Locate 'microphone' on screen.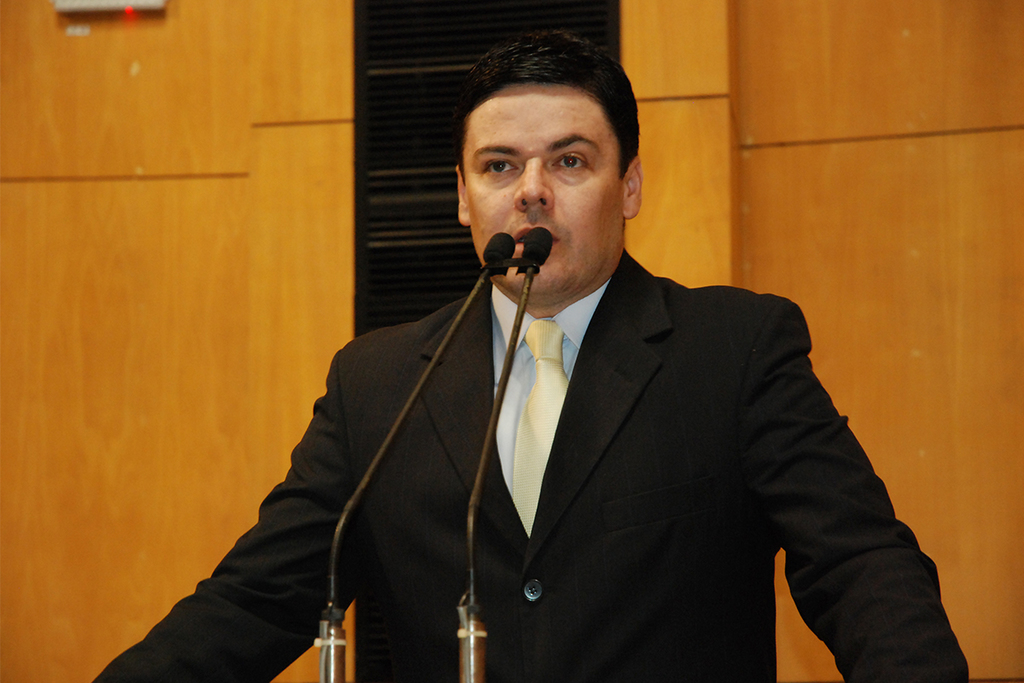
On screen at box(471, 228, 556, 298).
